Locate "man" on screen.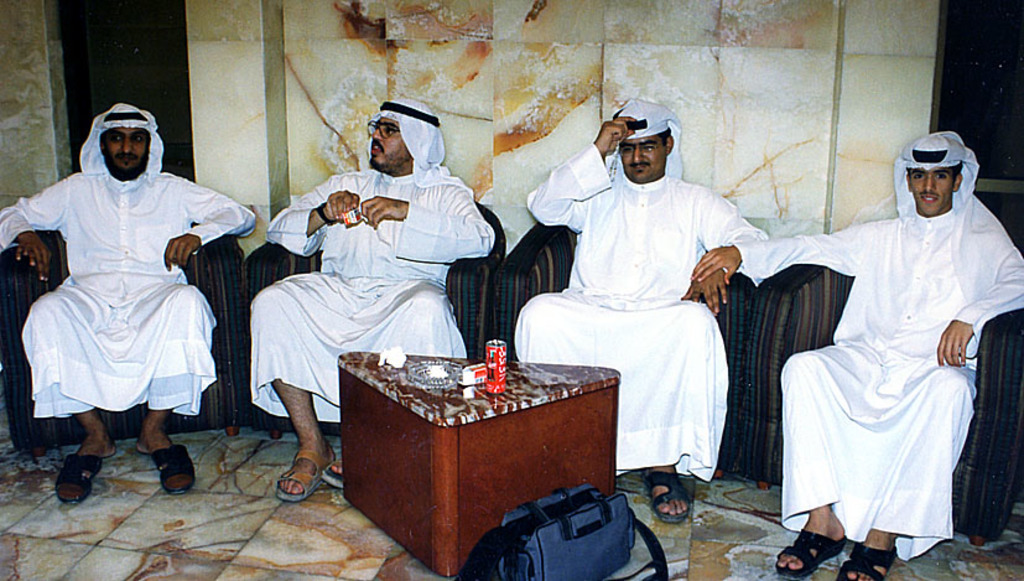
On screen at box(0, 103, 256, 505).
